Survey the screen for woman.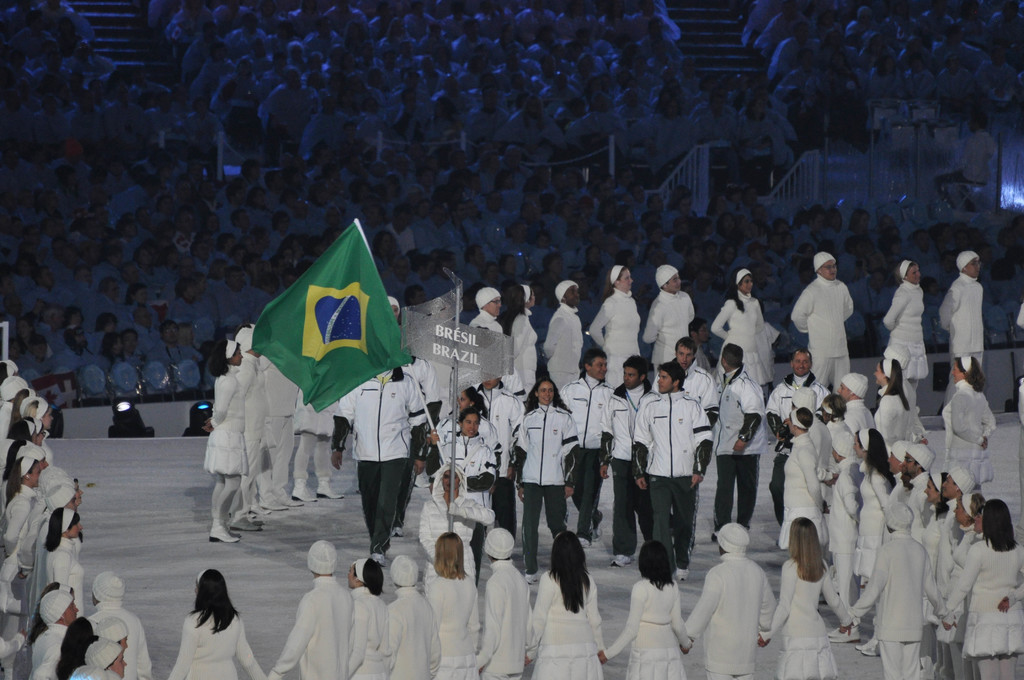
Survey found: l=133, t=245, r=162, b=278.
